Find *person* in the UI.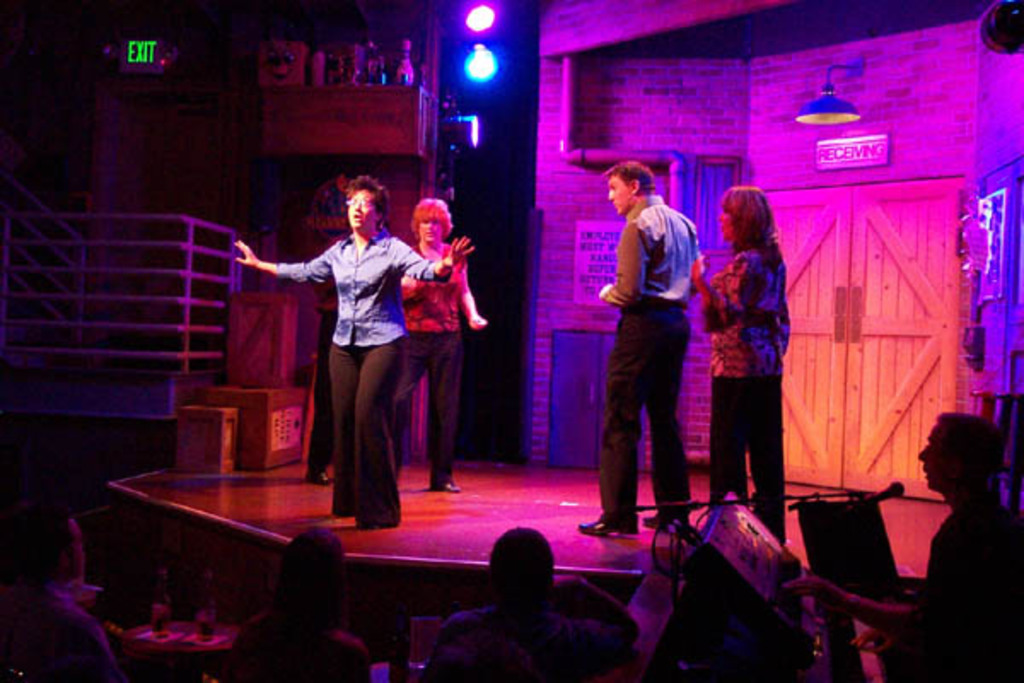
UI element at BBox(396, 200, 492, 497).
